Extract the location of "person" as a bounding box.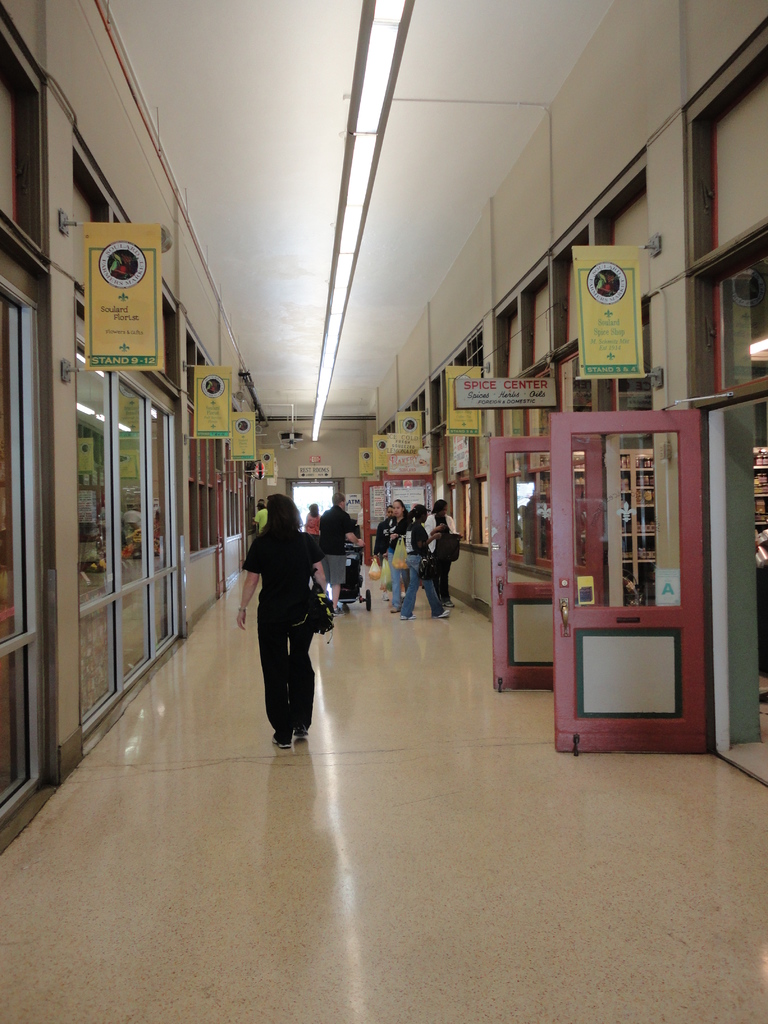
{"x1": 374, "y1": 499, "x2": 406, "y2": 612}.
